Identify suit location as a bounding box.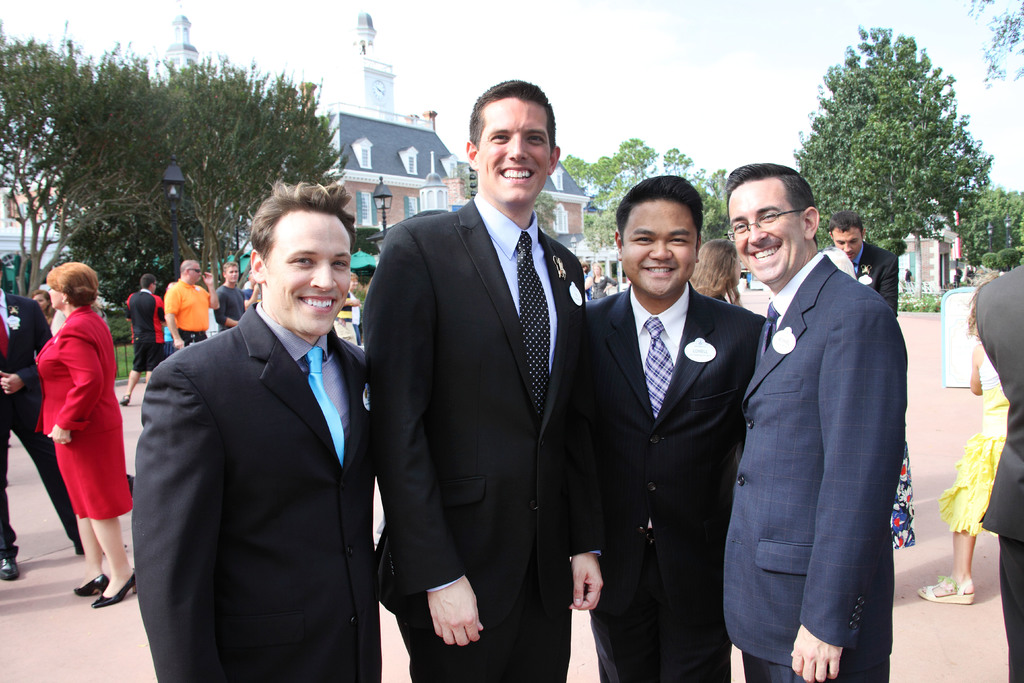
<box>29,303,120,434</box>.
